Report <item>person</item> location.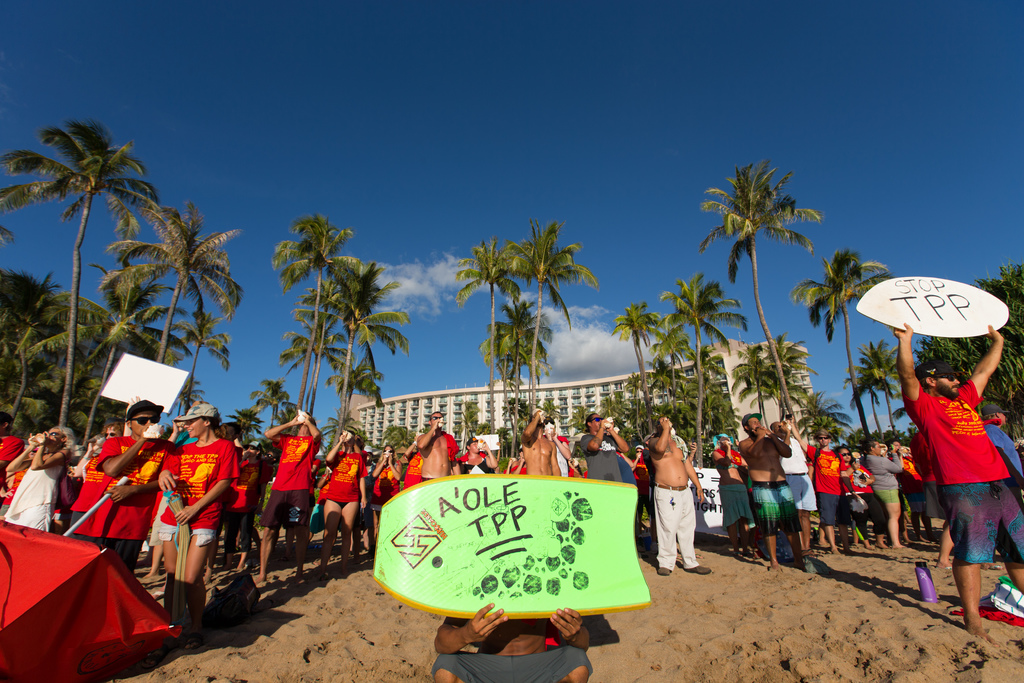
Report: (789, 409, 860, 555).
